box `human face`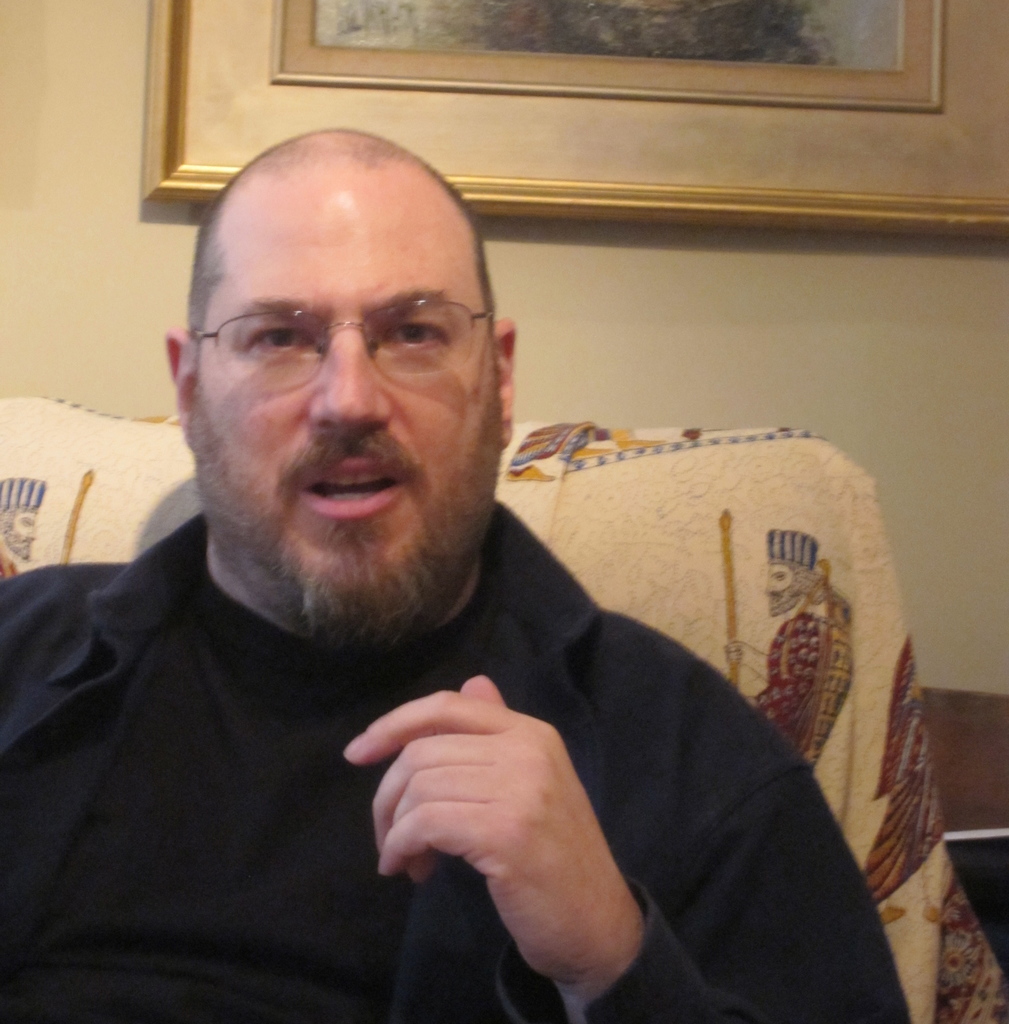
bbox=(191, 169, 506, 631)
